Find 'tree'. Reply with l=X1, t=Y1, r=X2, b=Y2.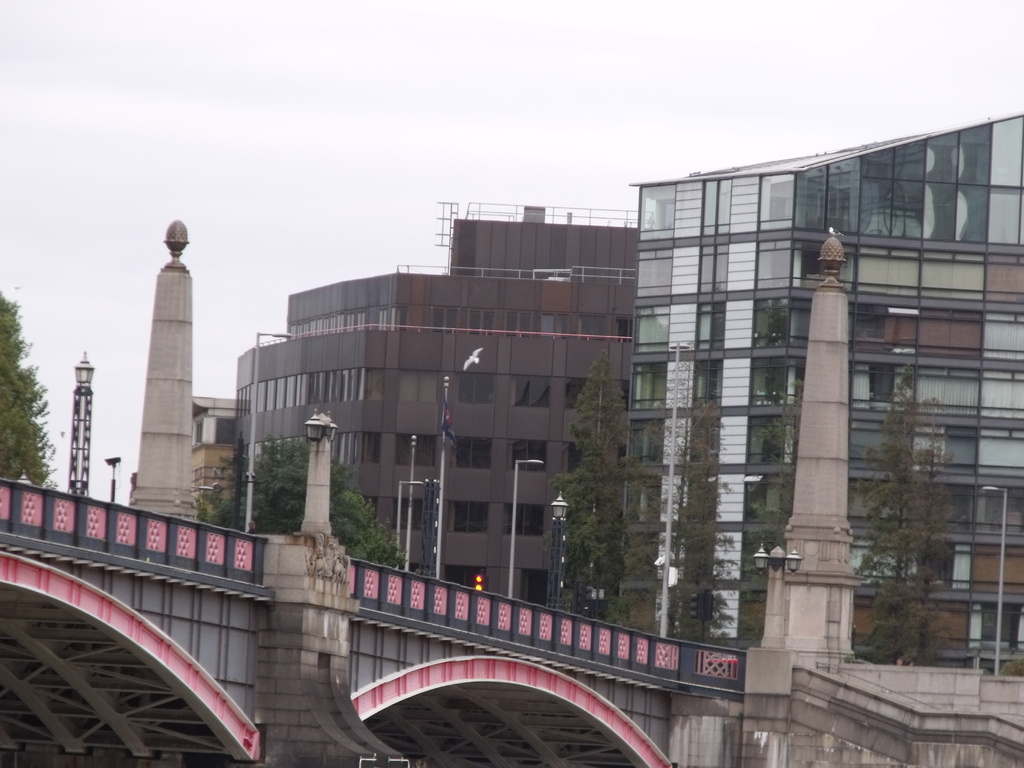
l=744, t=371, r=813, b=647.
